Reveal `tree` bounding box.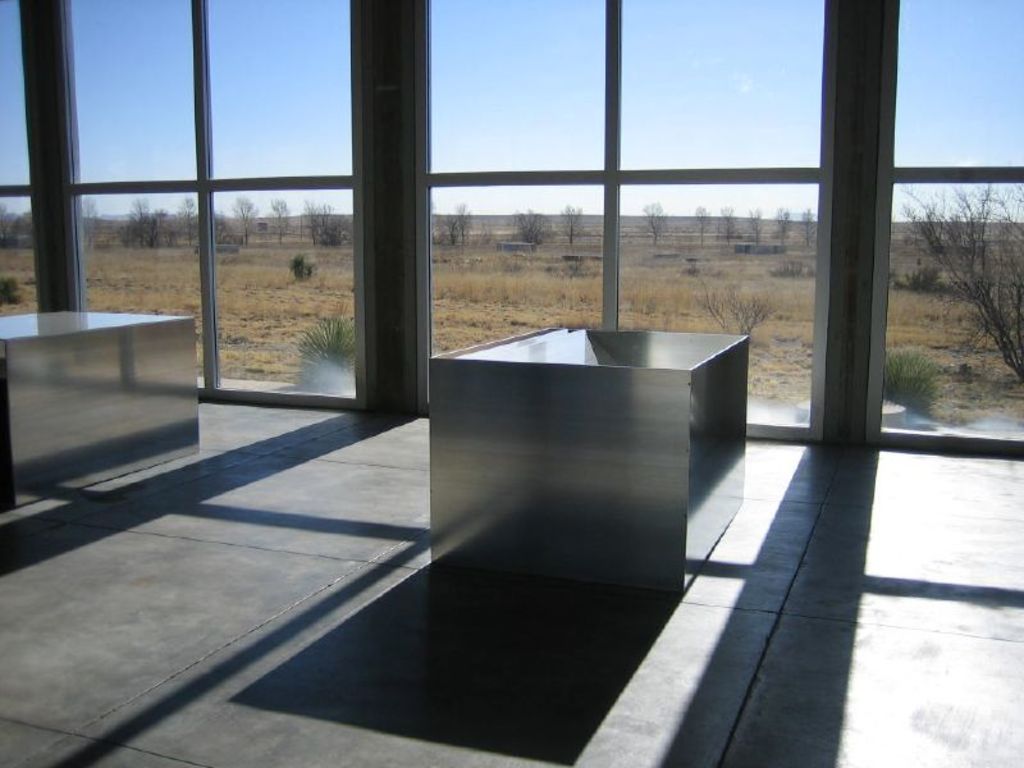
Revealed: x1=230, y1=196, x2=266, y2=247.
